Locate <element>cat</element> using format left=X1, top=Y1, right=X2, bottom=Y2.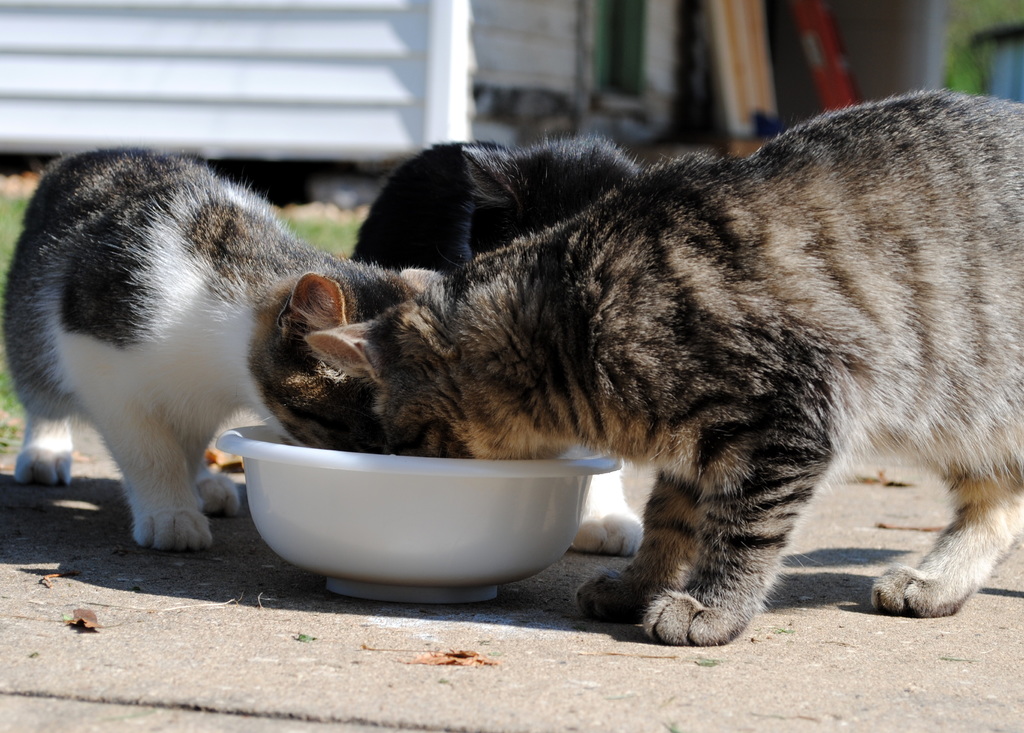
left=346, top=139, right=648, bottom=562.
